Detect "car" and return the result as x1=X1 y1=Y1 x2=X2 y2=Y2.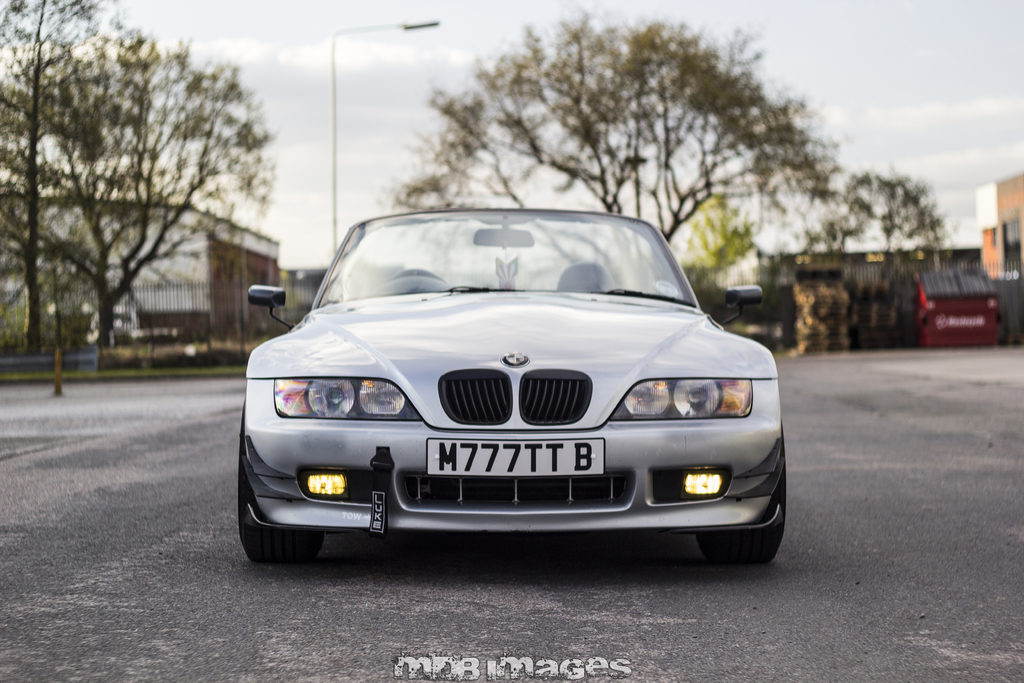
x1=213 y1=205 x2=801 y2=571.
